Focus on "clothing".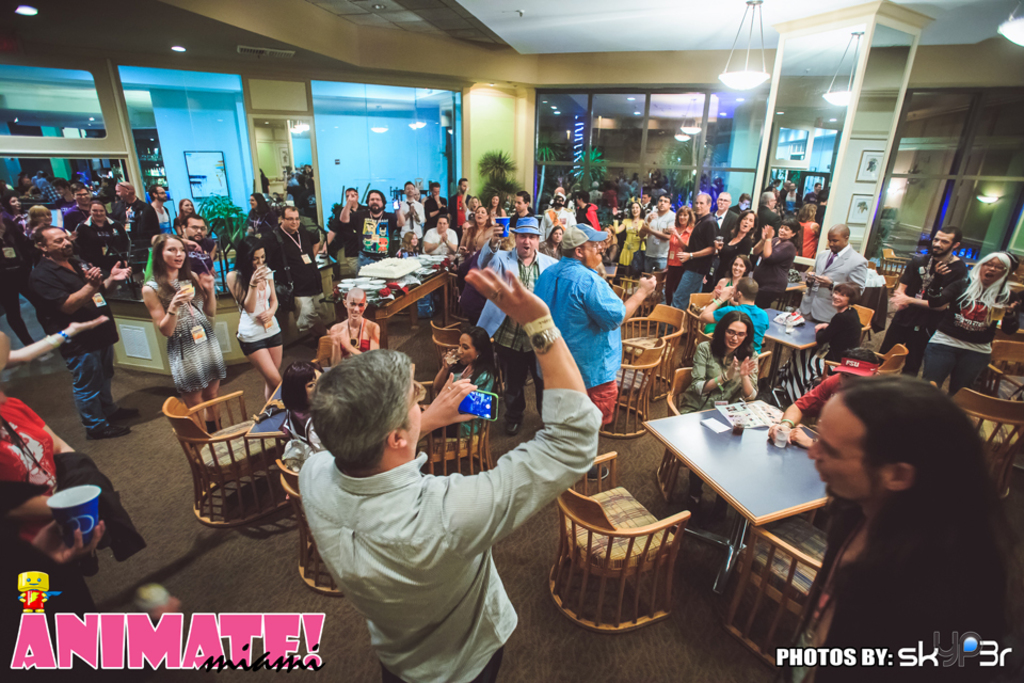
Focused at detection(686, 336, 775, 501).
